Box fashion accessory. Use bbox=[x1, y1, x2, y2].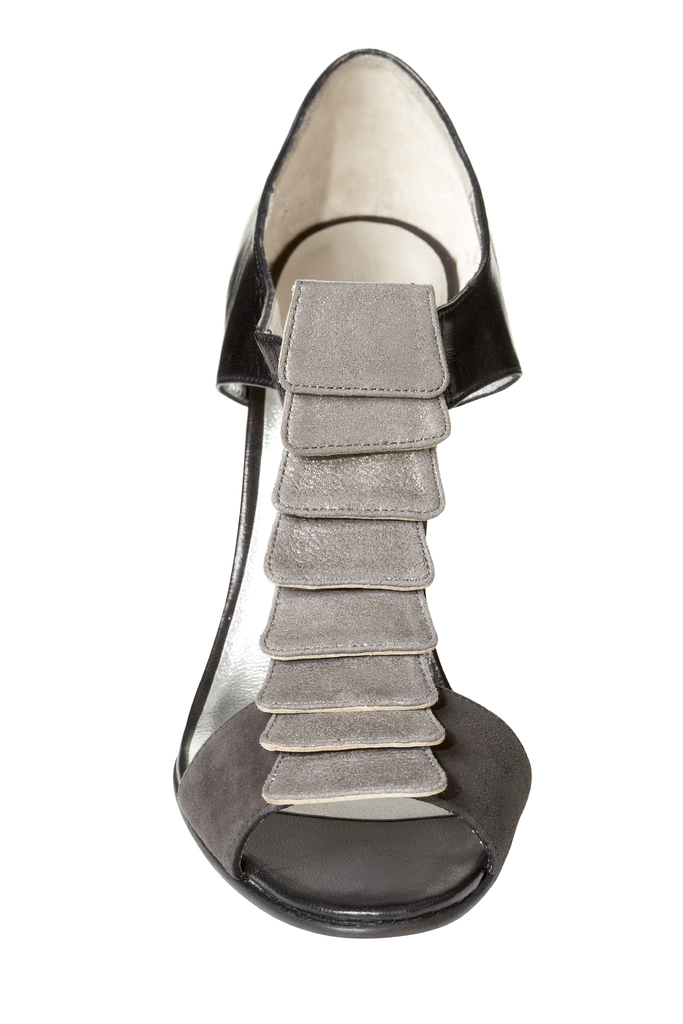
bbox=[169, 49, 535, 941].
